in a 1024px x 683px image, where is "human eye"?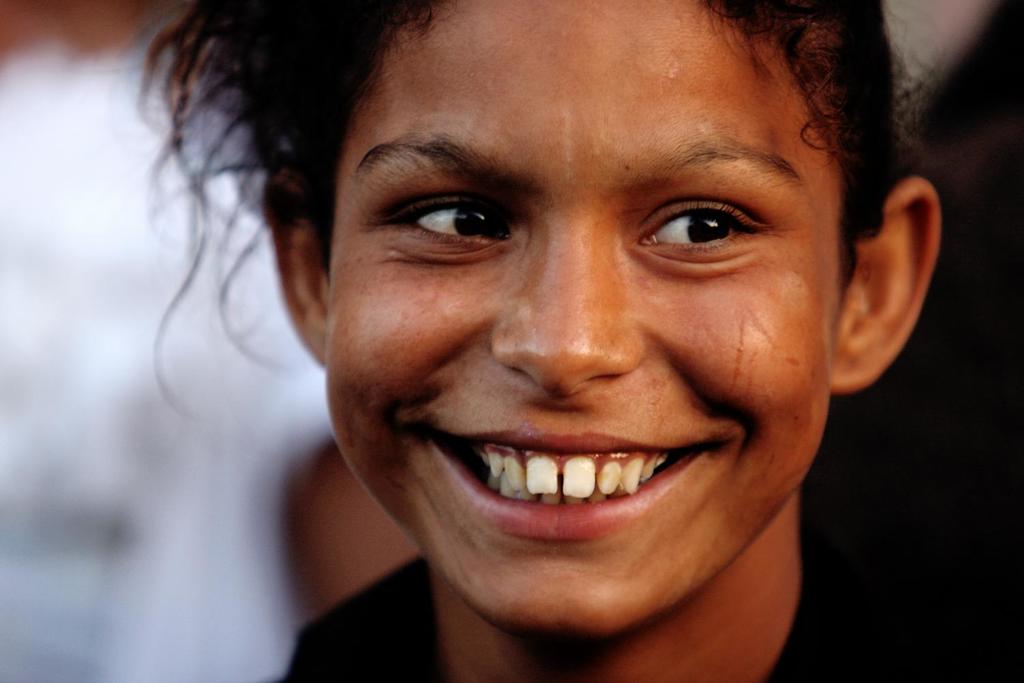
<bbox>629, 178, 784, 273</bbox>.
